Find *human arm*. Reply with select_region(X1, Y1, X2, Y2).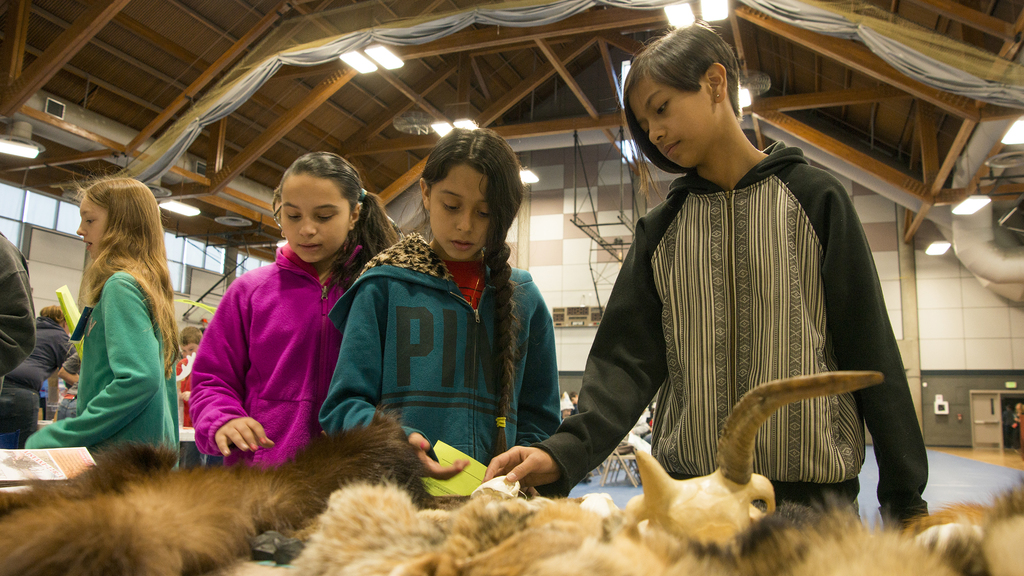
select_region(513, 276, 560, 455).
